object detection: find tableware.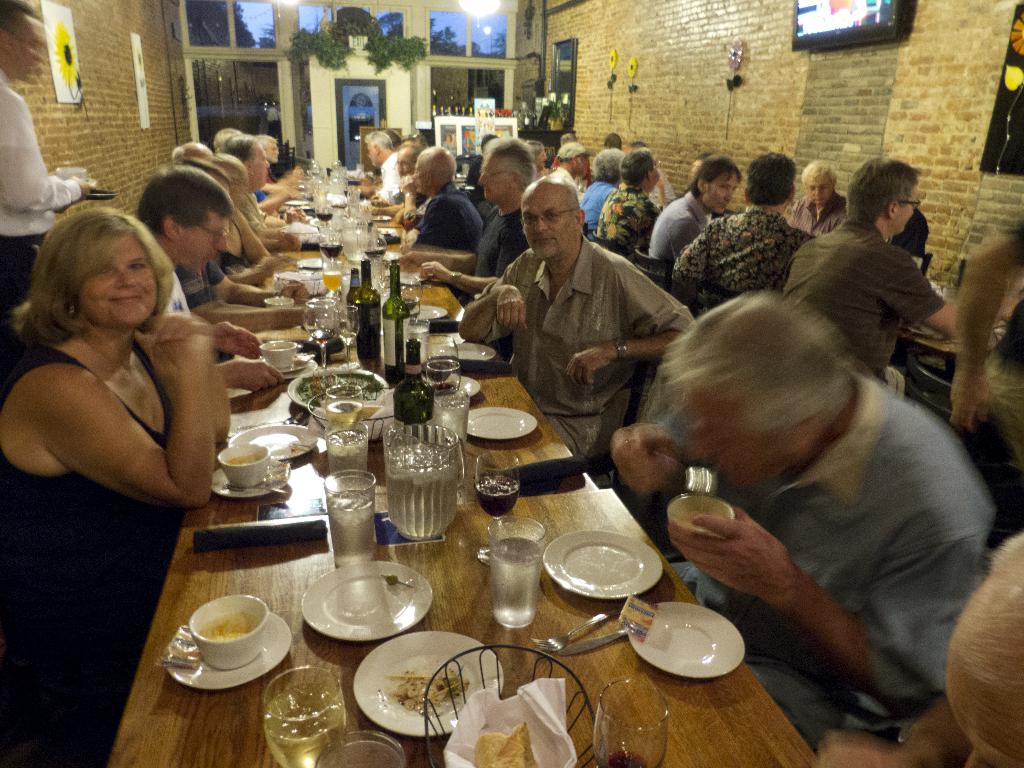
rect(473, 447, 525, 561).
